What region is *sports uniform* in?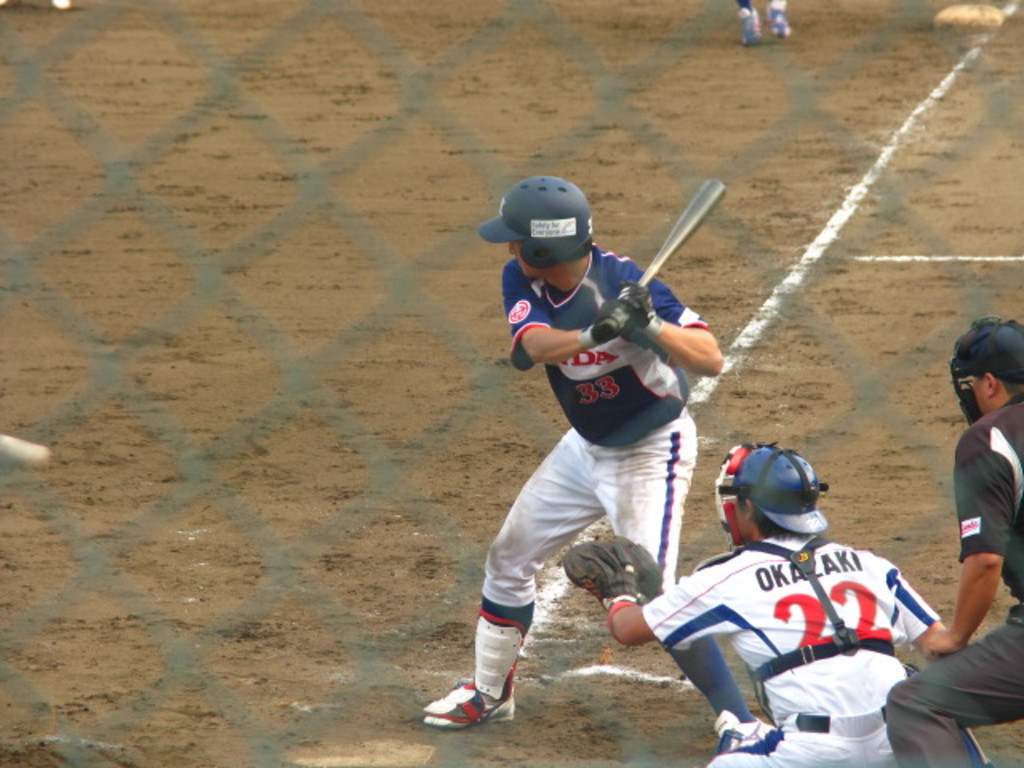
rect(738, 0, 795, 46).
